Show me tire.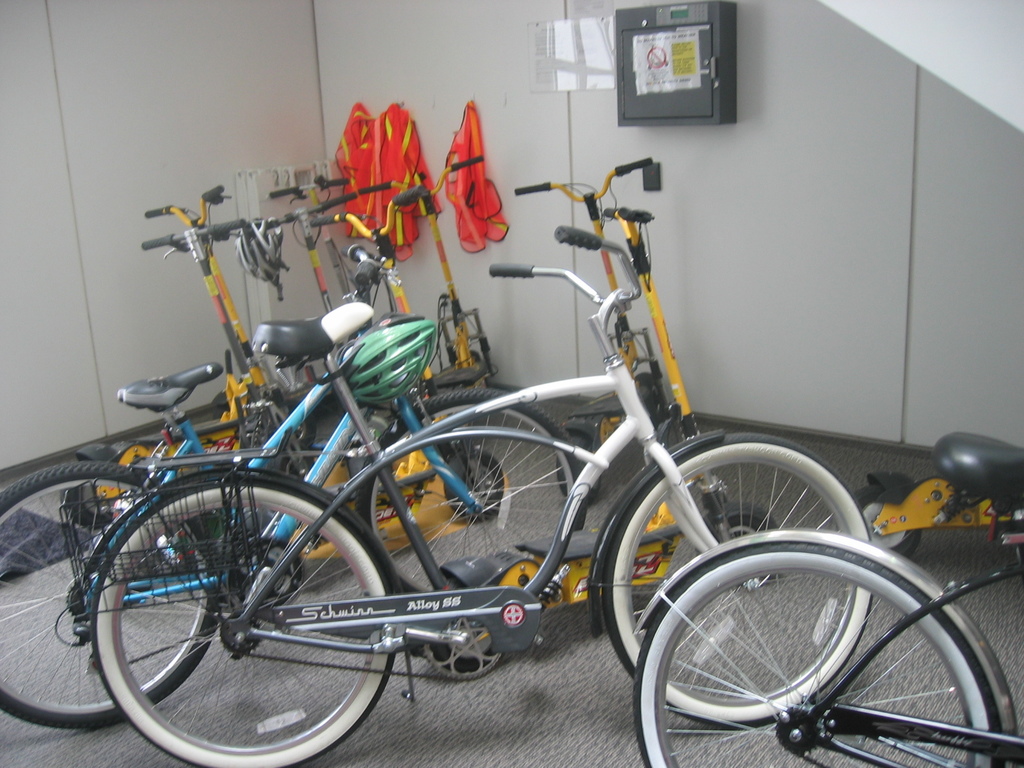
tire is here: Rect(91, 479, 395, 767).
